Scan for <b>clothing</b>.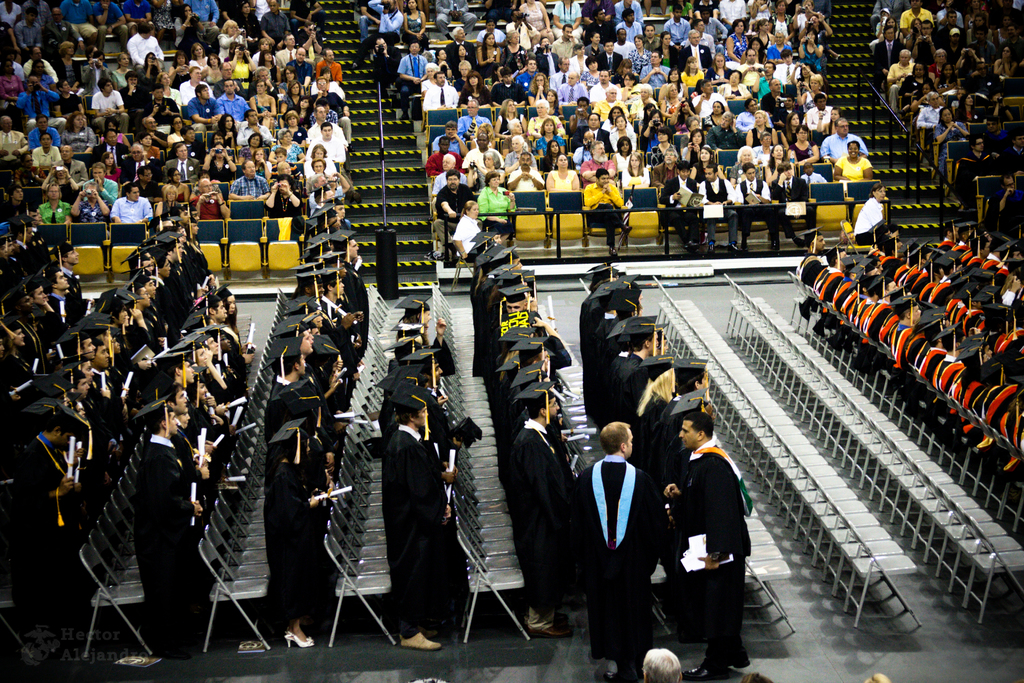
Scan result: left=575, top=425, right=676, bottom=661.
